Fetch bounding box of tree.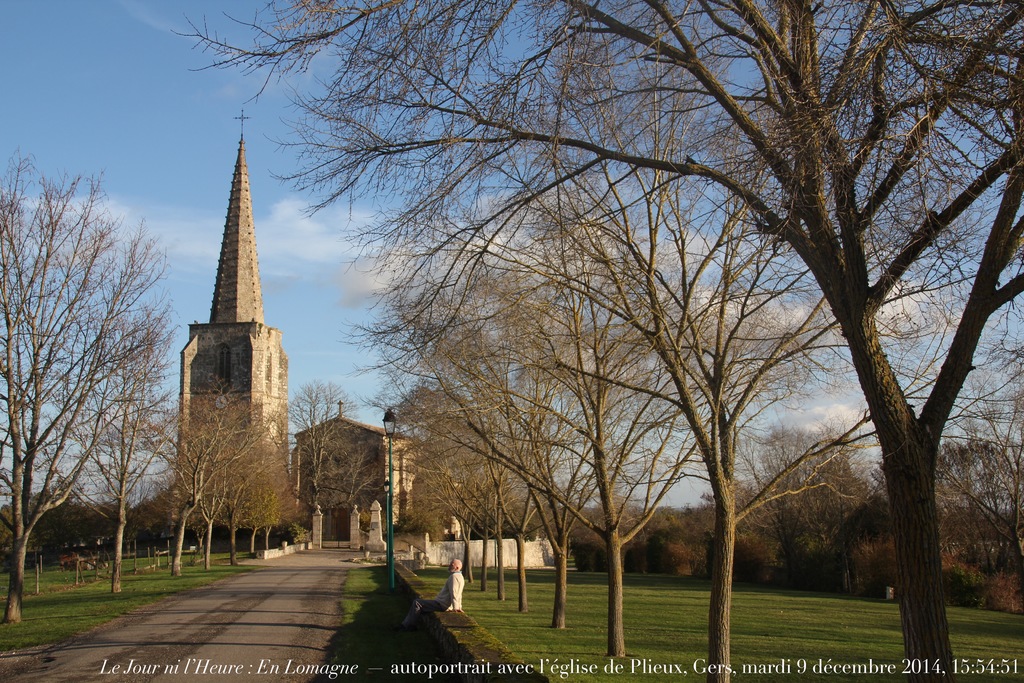
Bbox: 0, 145, 184, 627.
